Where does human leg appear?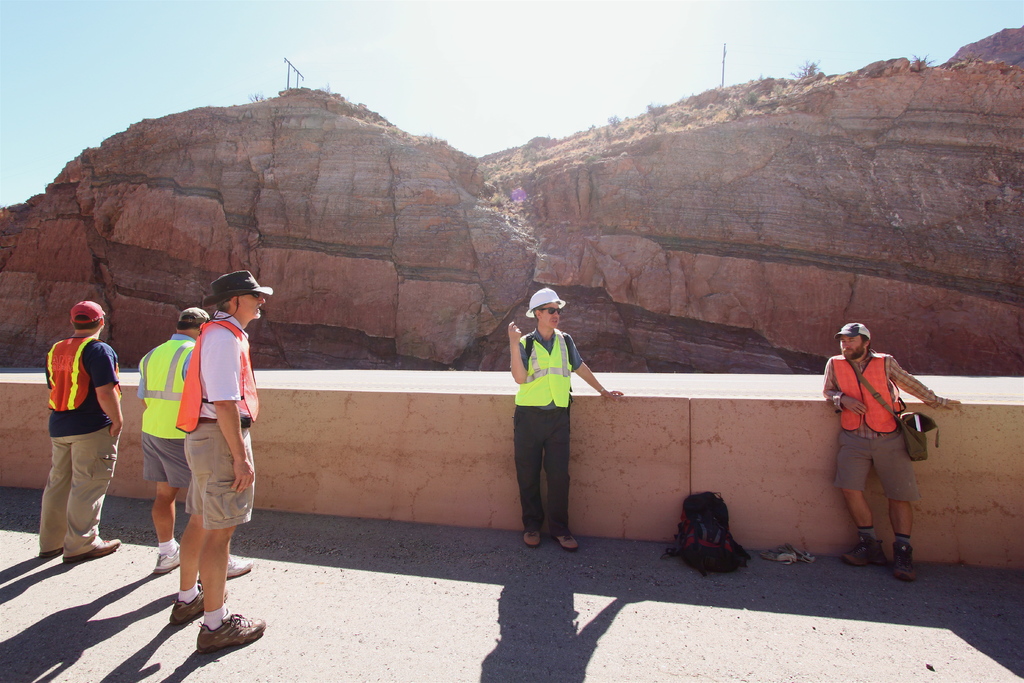
Appears at bbox=(538, 412, 580, 548).
